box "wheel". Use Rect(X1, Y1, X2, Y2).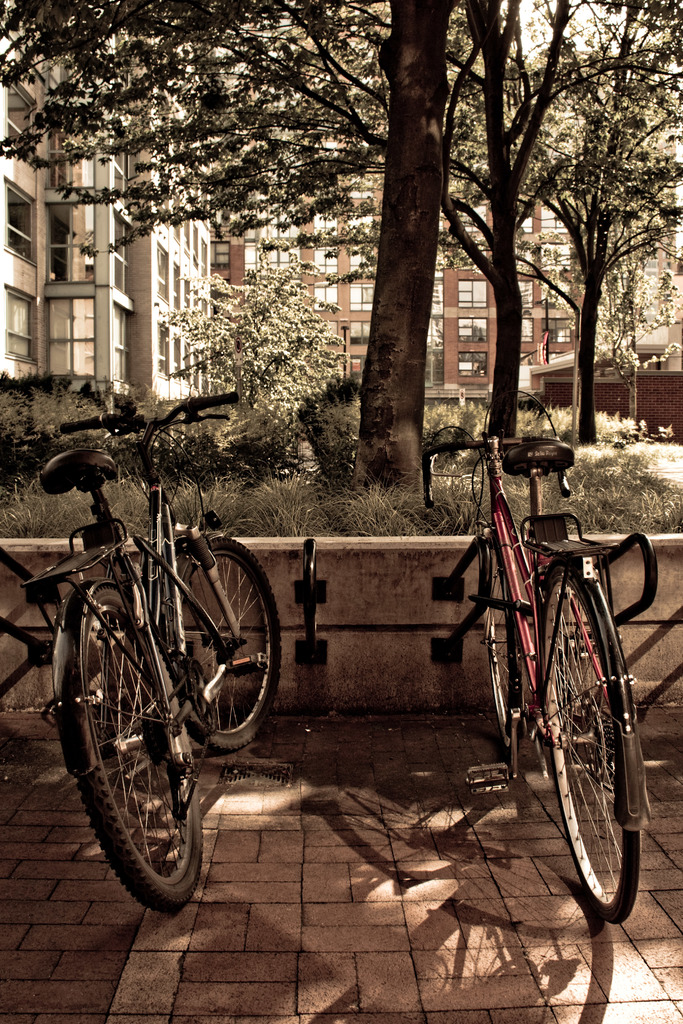
Rect(176, 540, 279, 748).
